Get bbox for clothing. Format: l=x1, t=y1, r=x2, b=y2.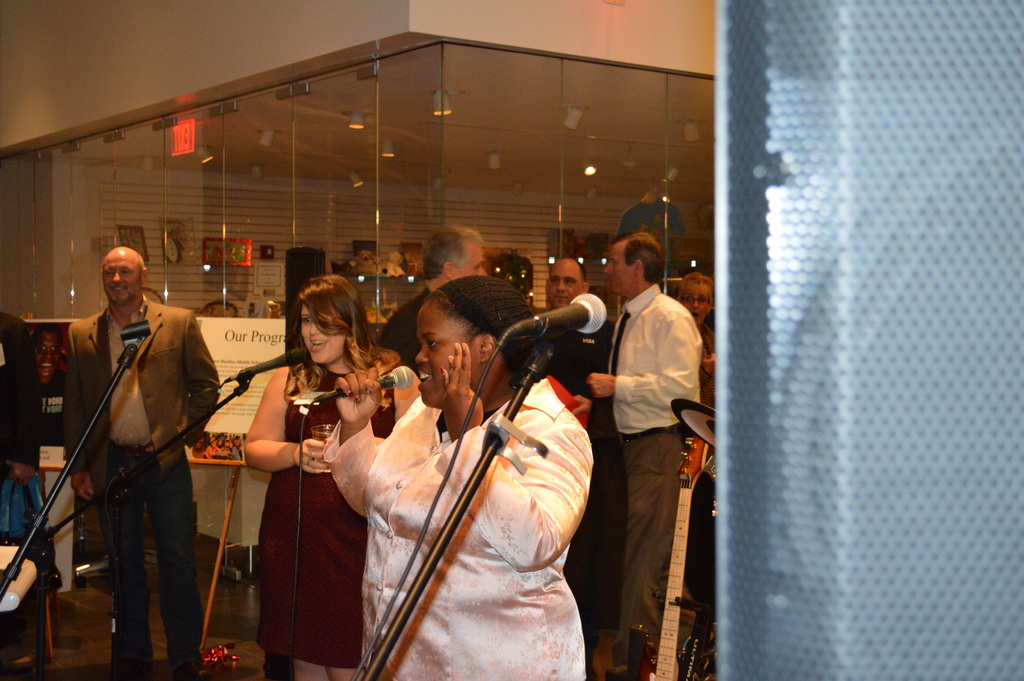
l=362, t=277, r=445, b=387.
